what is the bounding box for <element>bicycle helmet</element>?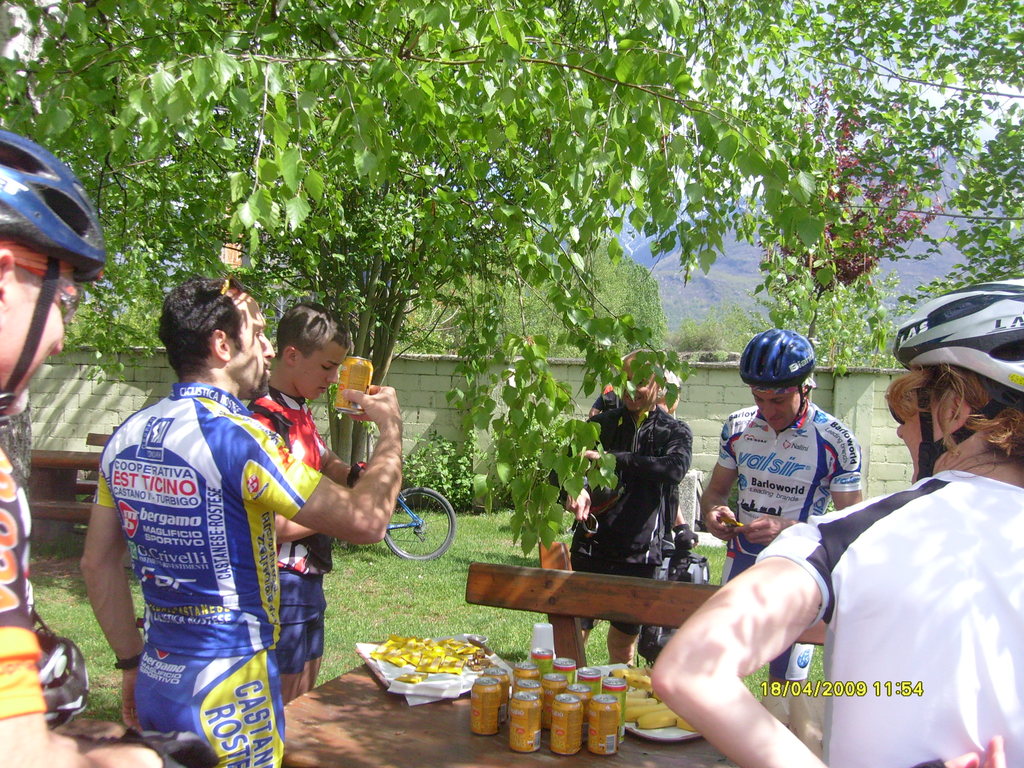
bbox=(740, 322, 821, 381).
